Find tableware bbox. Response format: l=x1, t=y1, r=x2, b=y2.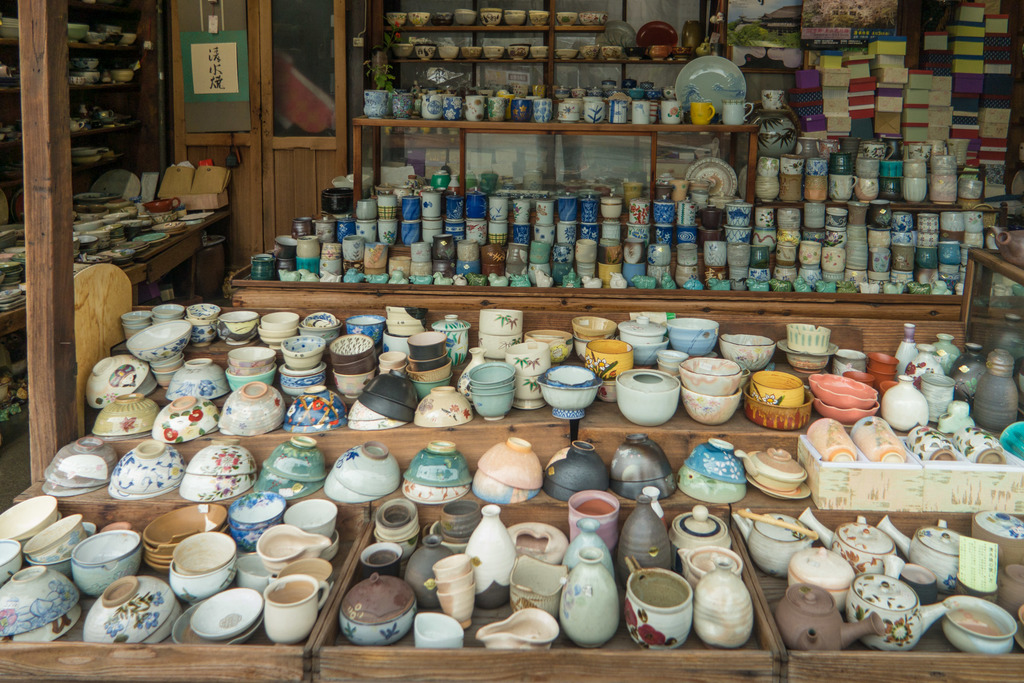
l=141, t=598, r=182, b=647.
